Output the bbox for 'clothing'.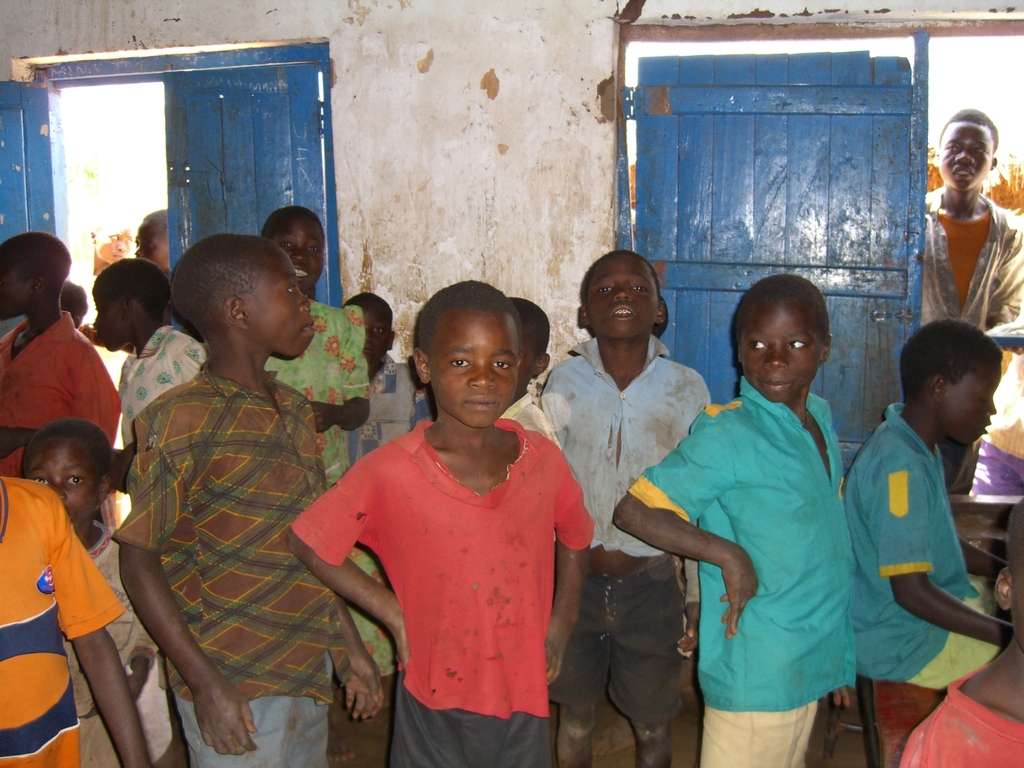
left=0, top=478, right=121, bottom=767.
